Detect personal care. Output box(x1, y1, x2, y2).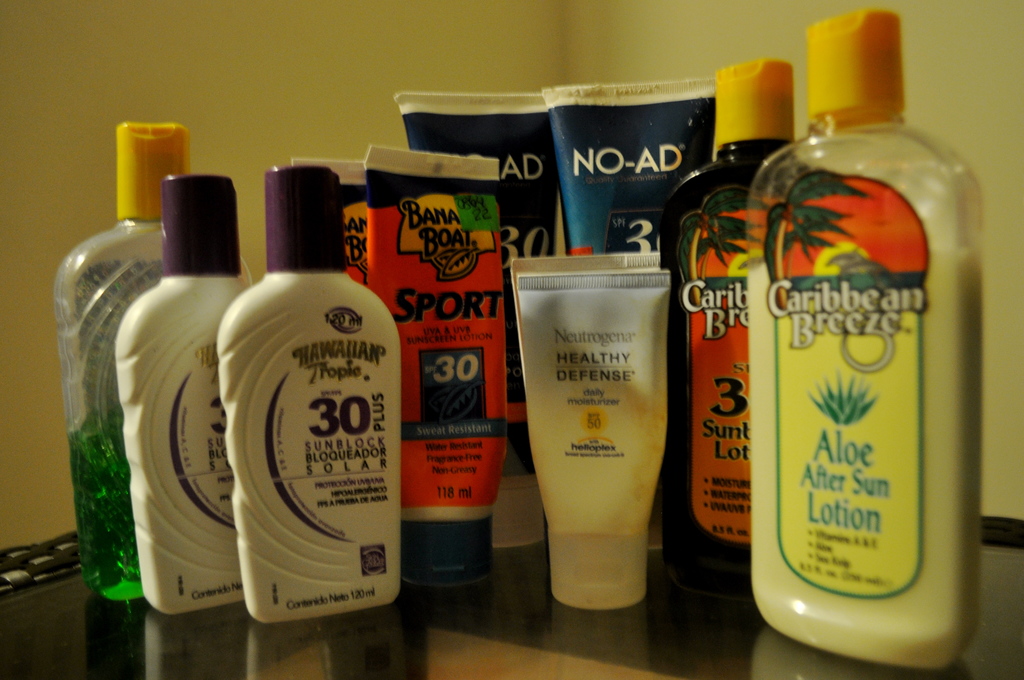
box(224, 157, 400, 623).
